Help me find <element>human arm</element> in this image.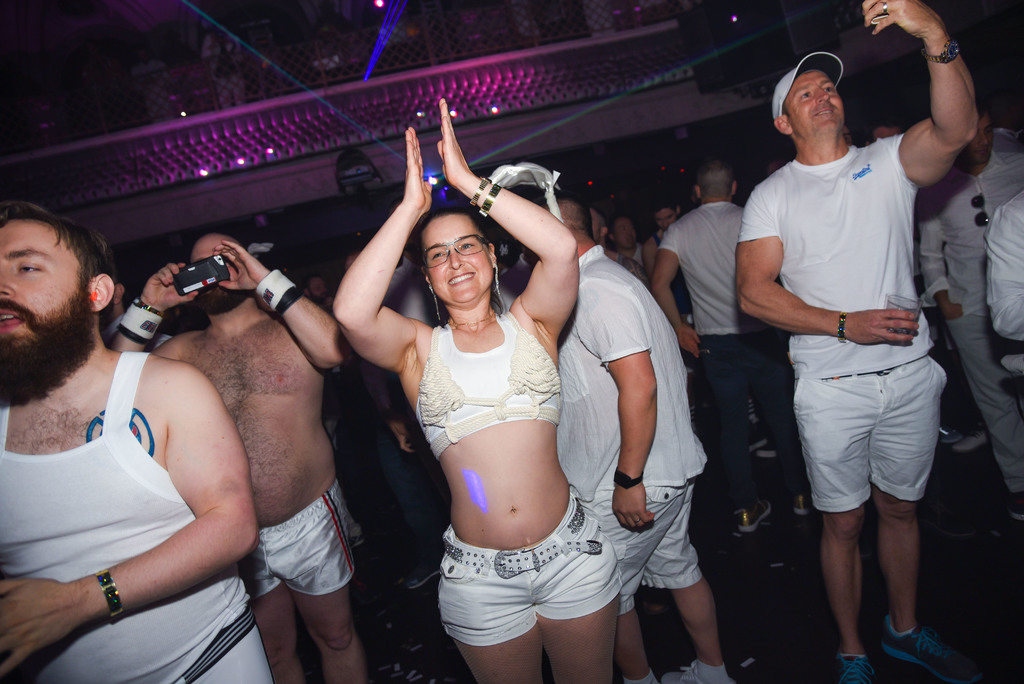
Found it: box=[467, 143, 594, 342].
